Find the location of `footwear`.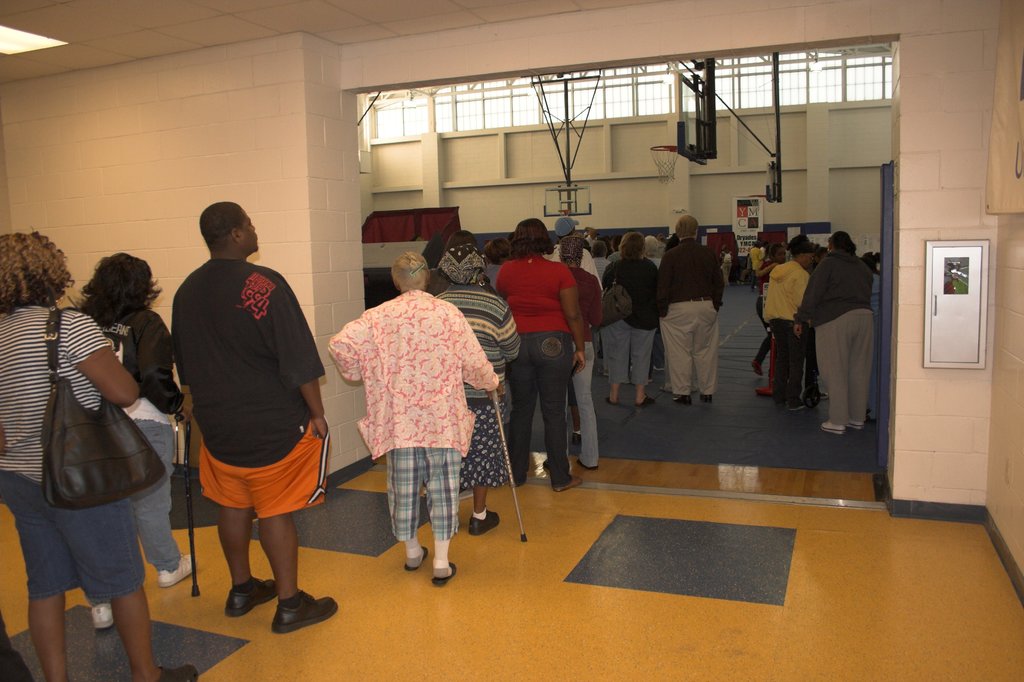
Location: 819:416:851:433.
